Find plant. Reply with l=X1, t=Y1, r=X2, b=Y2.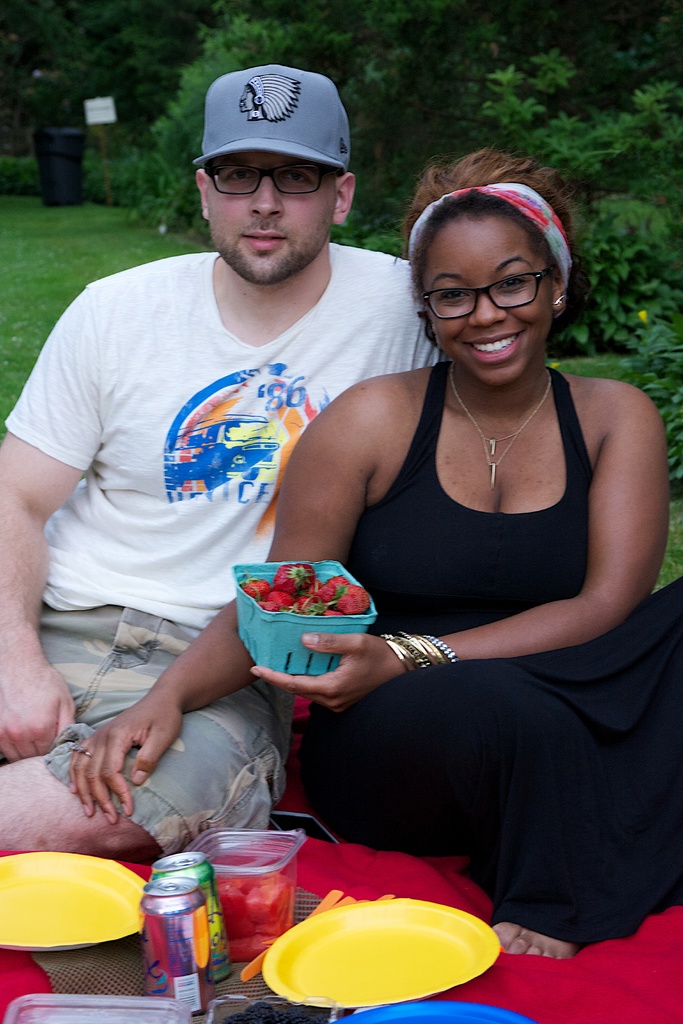
l=461, t=47, r=682, b=509.
